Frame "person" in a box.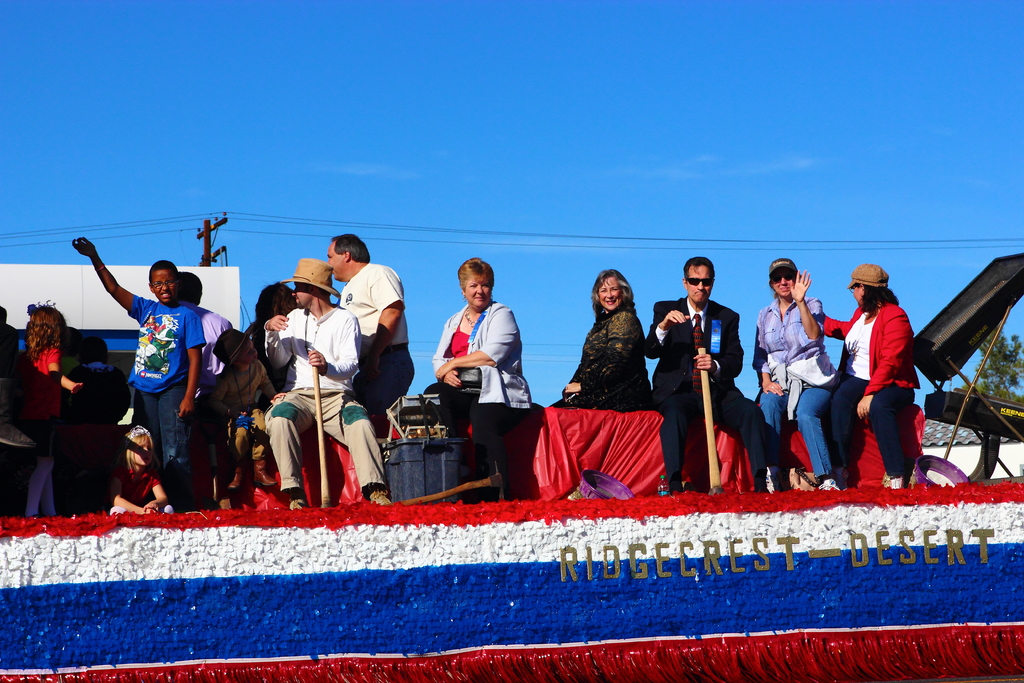
<box>68,231,206,507</box>.
